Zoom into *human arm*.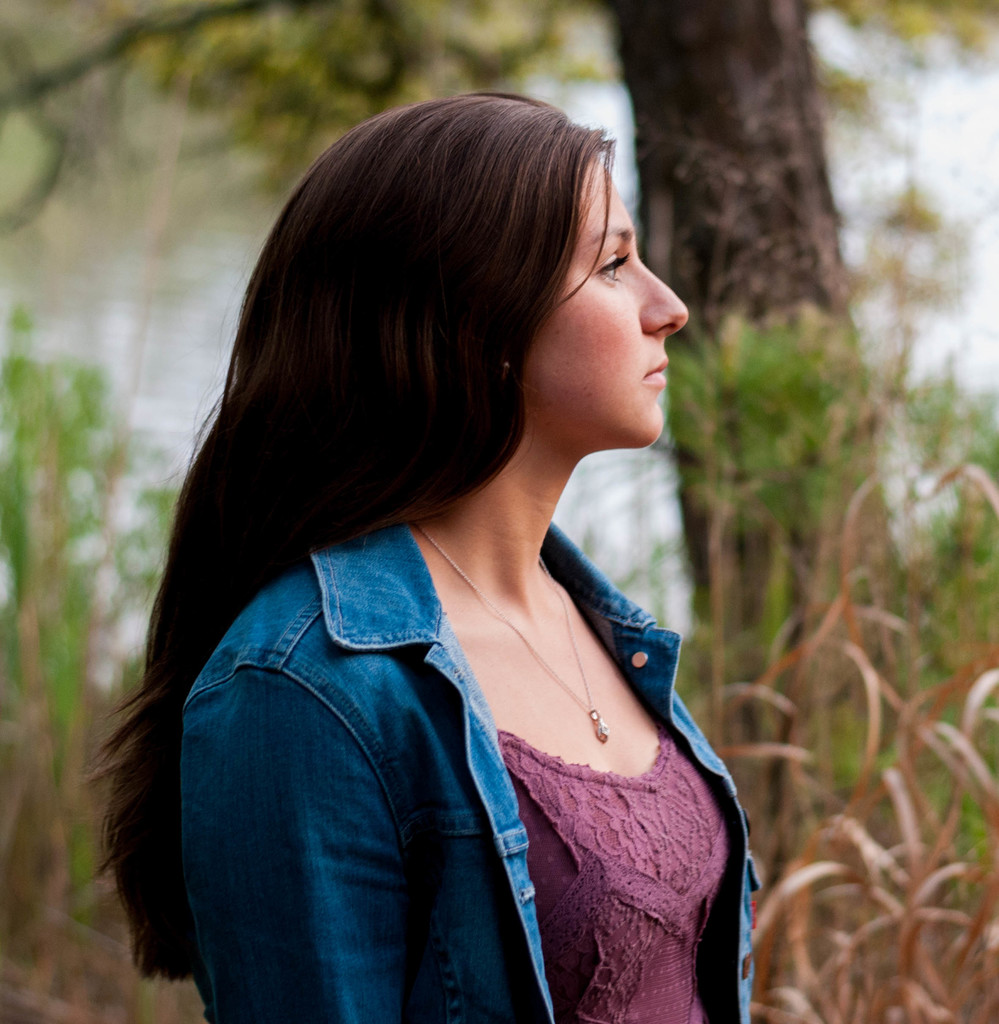
Zoom target: rect(190, 682, 409, 1023).
